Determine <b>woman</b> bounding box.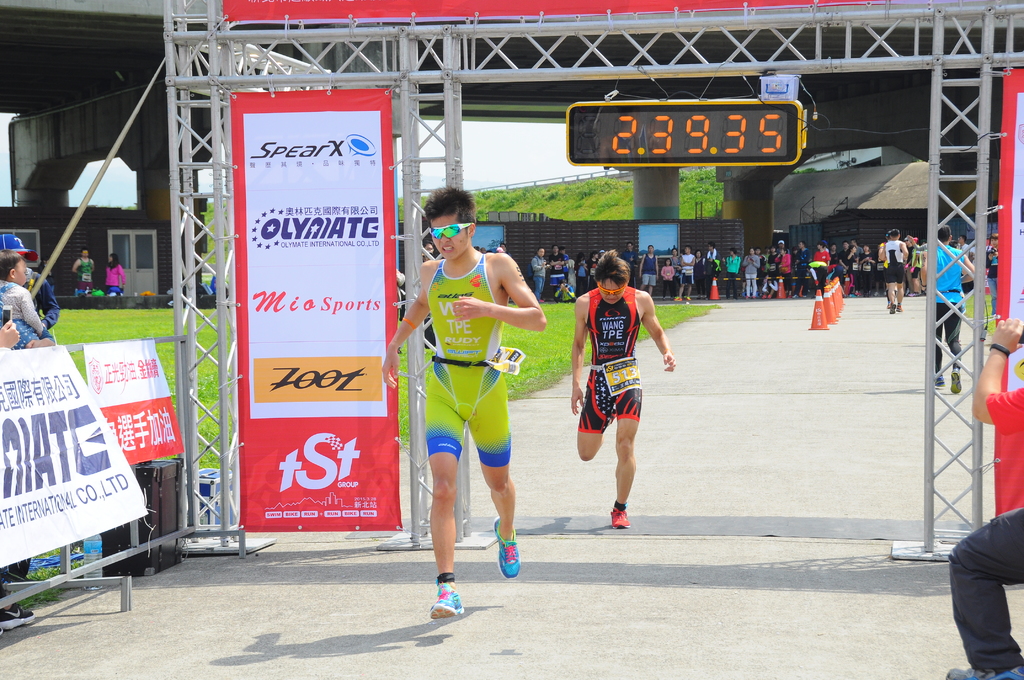
Determined: 765 244 779 300.
